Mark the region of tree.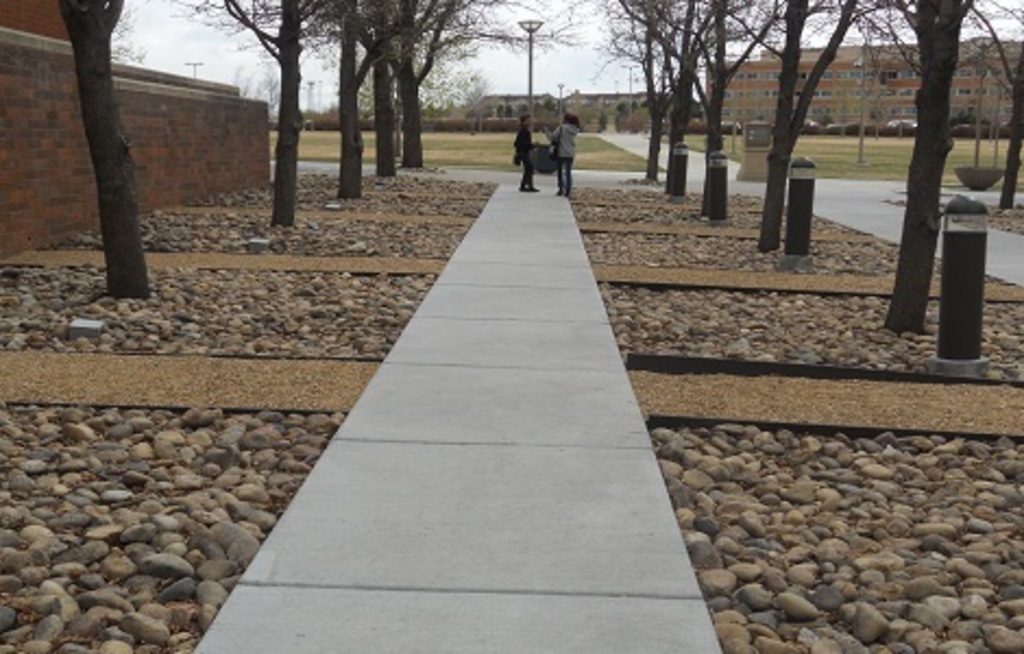
Region: (left=231, top=63, right=248, bottom=98).
